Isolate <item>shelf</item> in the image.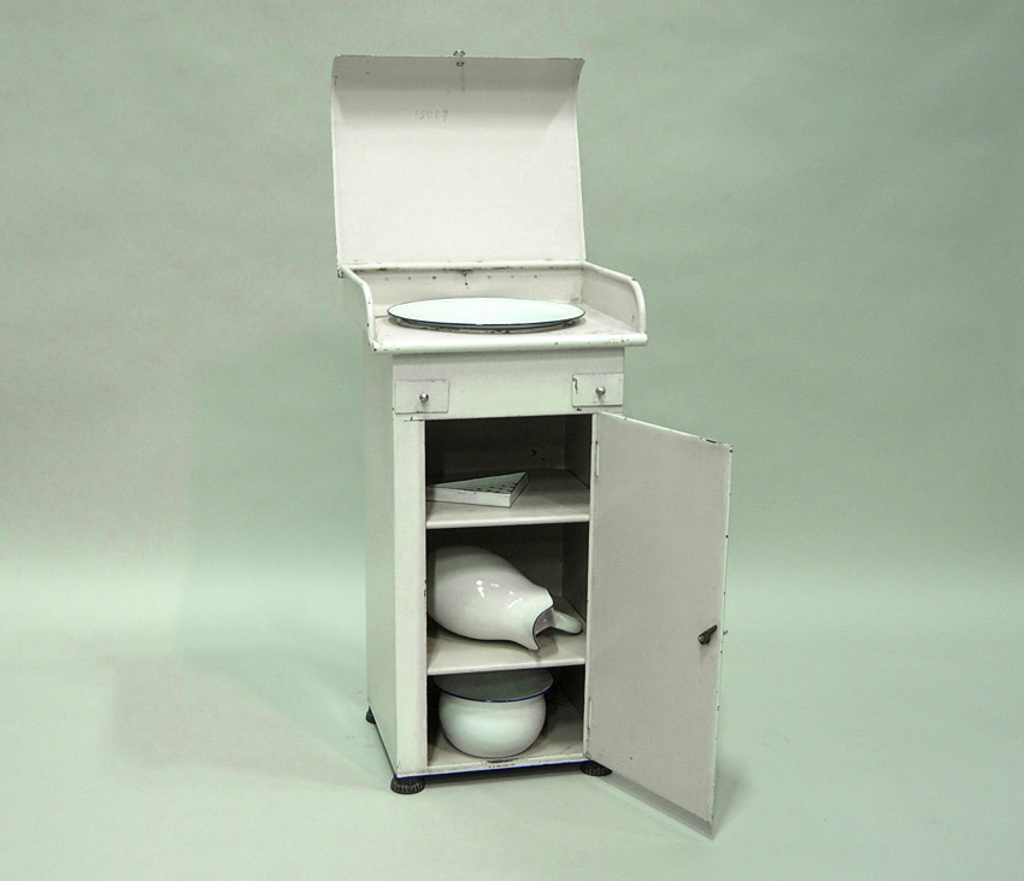
Isolated region: {"left": 348, "top": 662, "right": 605, "bottom": 795}.
